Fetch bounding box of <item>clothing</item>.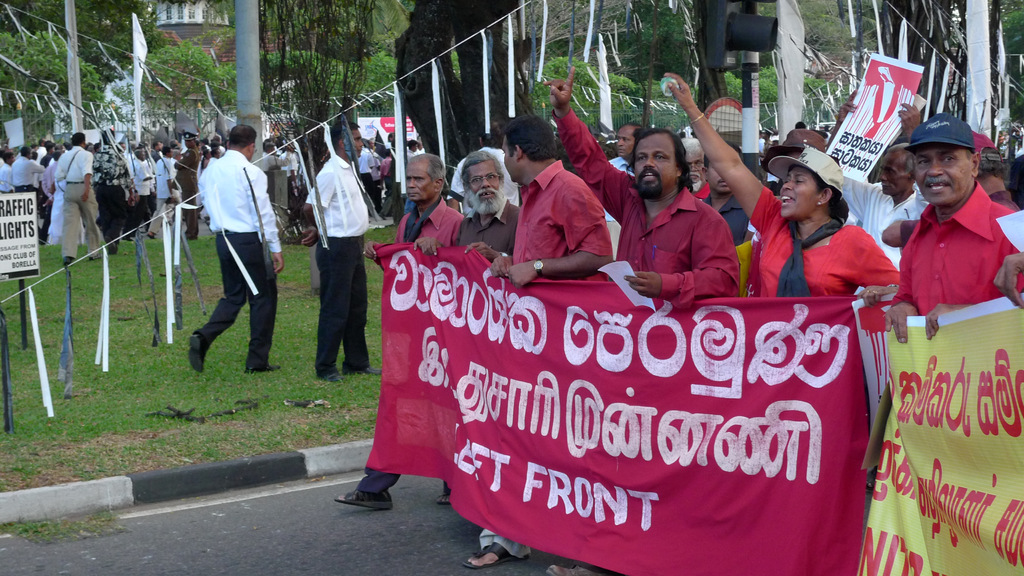
Bbox: bbox=(358, 209, 475, 490).
